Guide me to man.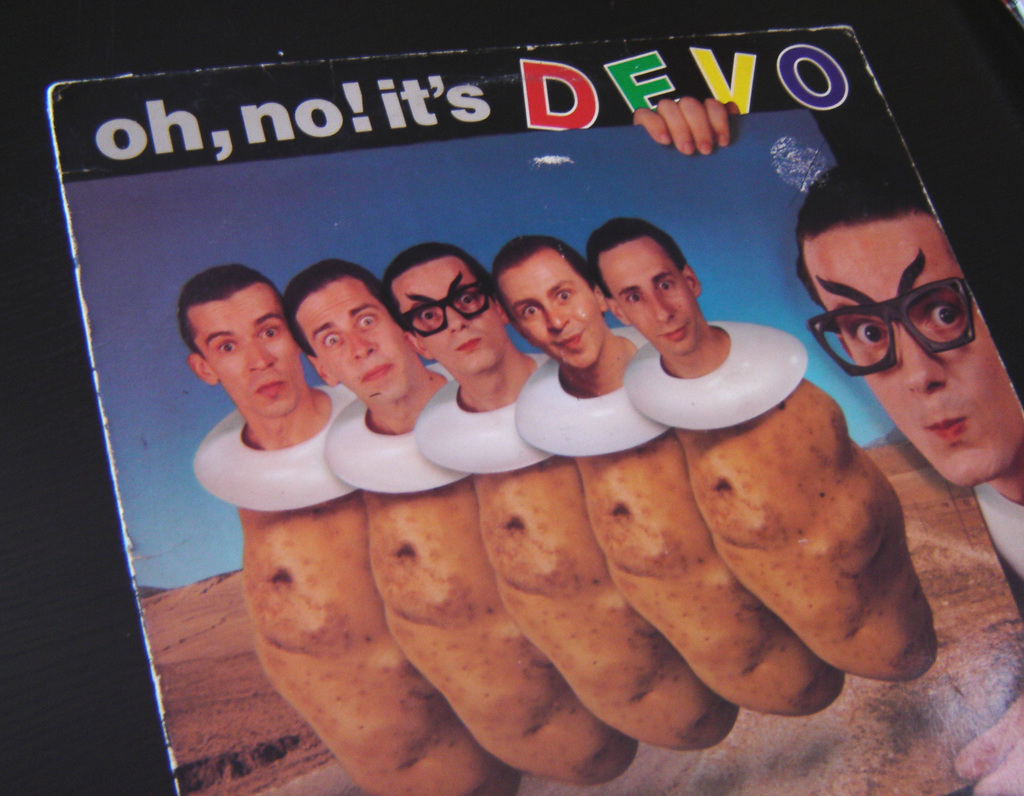
Guidance: x1=584, y1=215, x2=735, y2=377.
